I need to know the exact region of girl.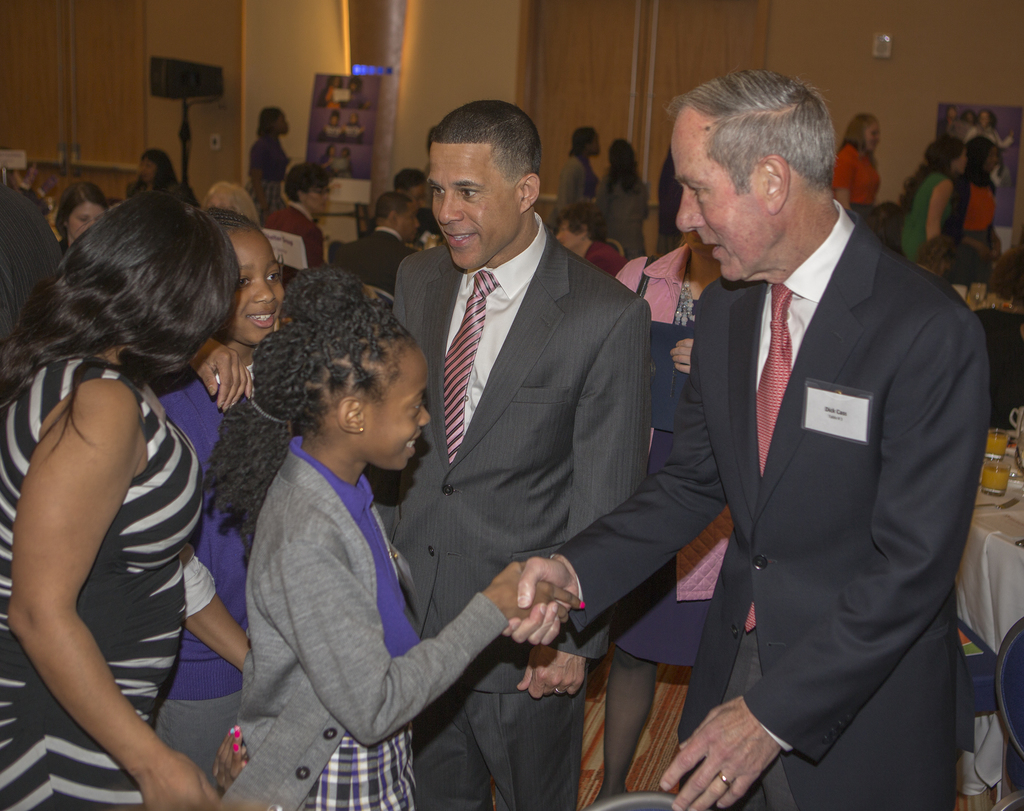
Region: BBox(949, 132, 1004, 266).
